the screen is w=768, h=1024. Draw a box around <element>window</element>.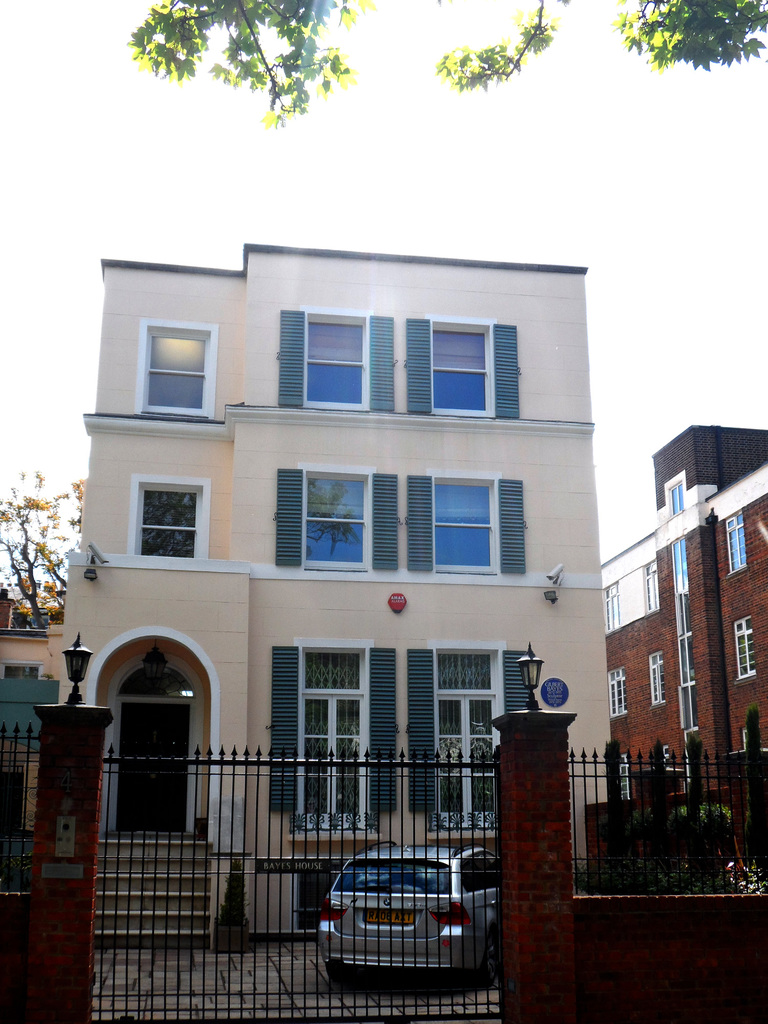
[x1=645, y1=652, x2=670, y2=694].
